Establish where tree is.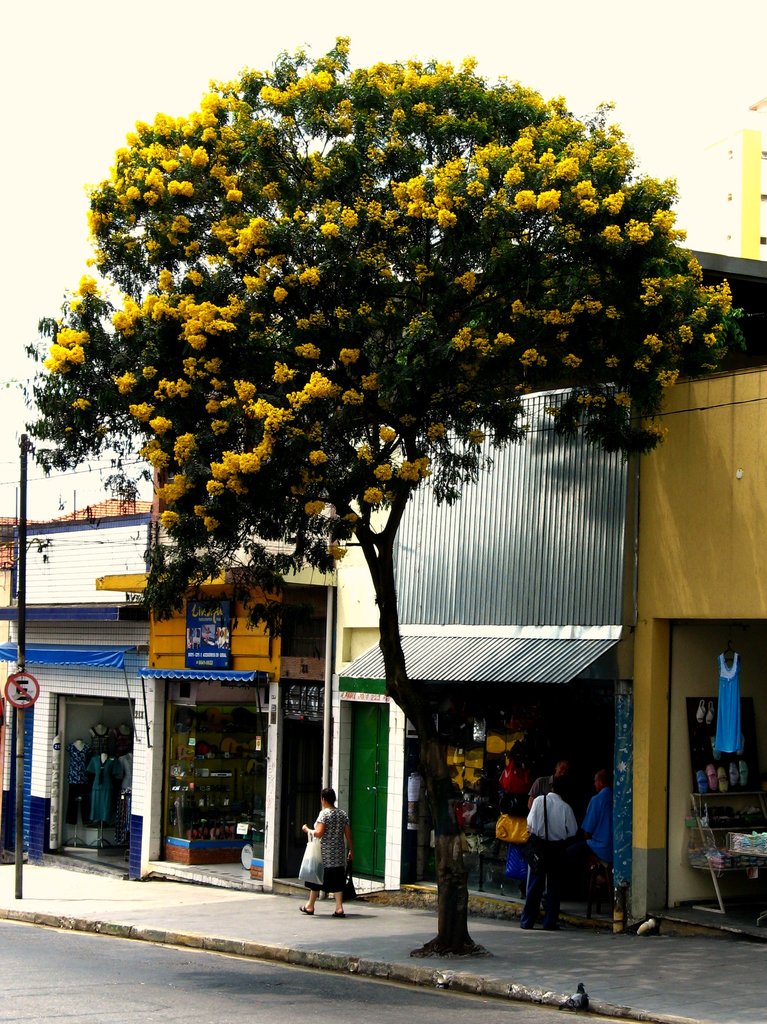
Established at detection(17, 0, 747, 853).
